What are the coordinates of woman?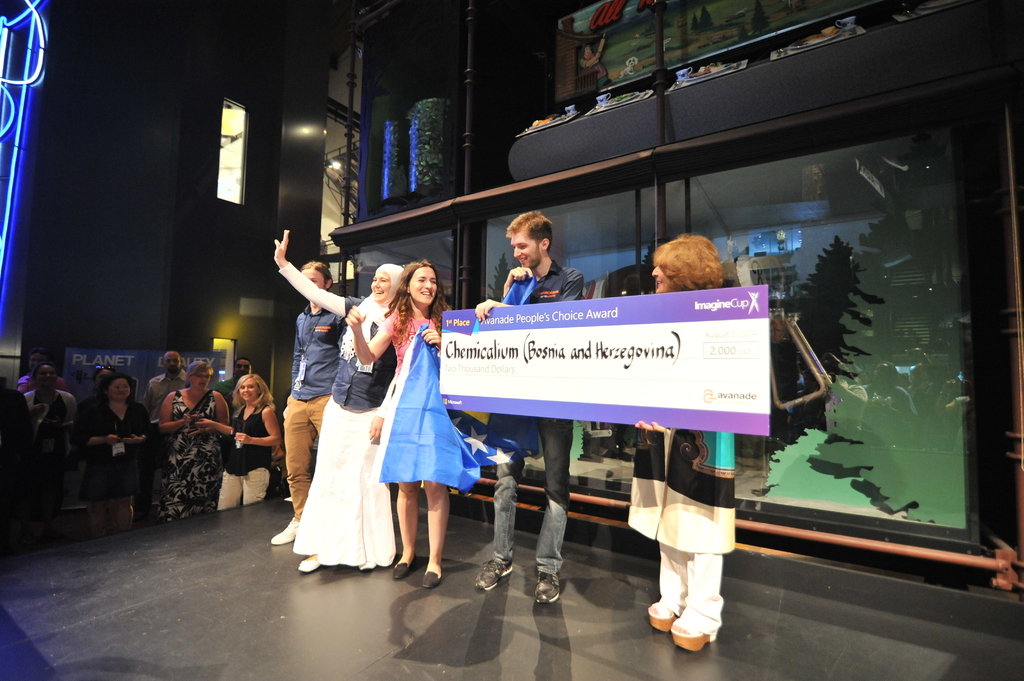
region(284, 225, 411, 593).
